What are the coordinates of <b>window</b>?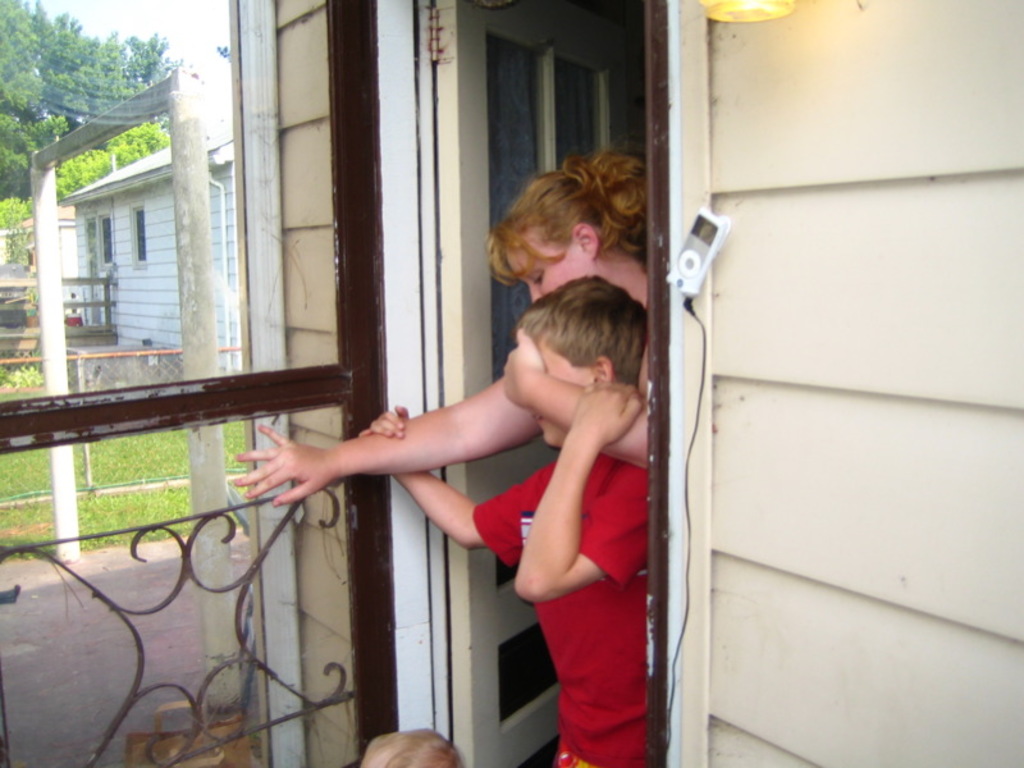
x1=127 y1=201 x2=150 y2=270.
